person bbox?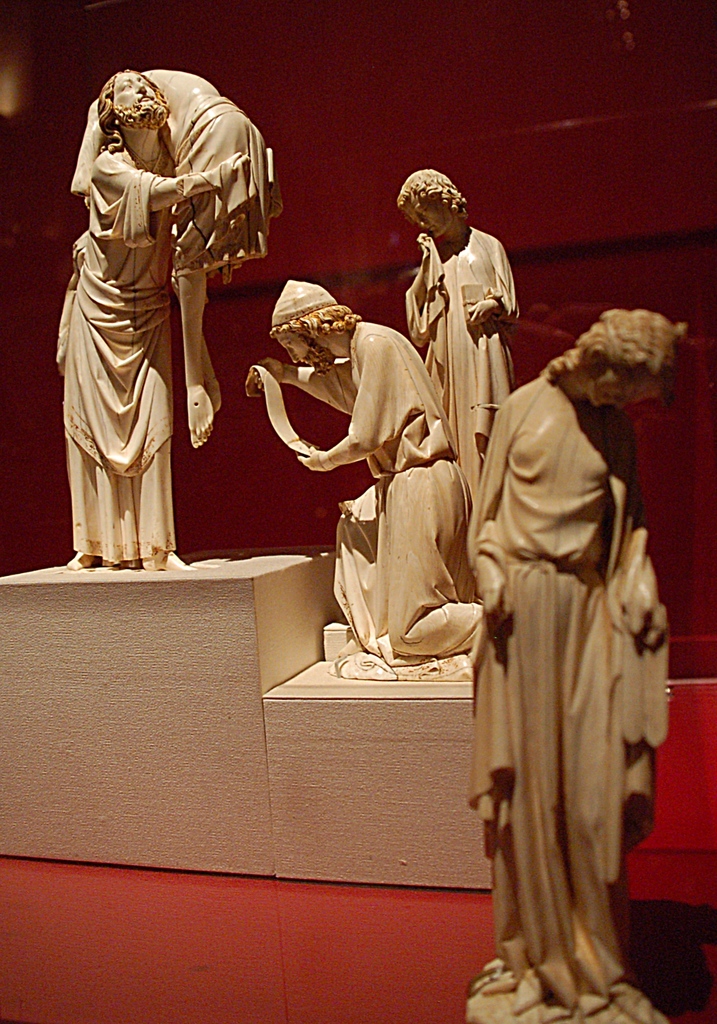
65/63/279/449
